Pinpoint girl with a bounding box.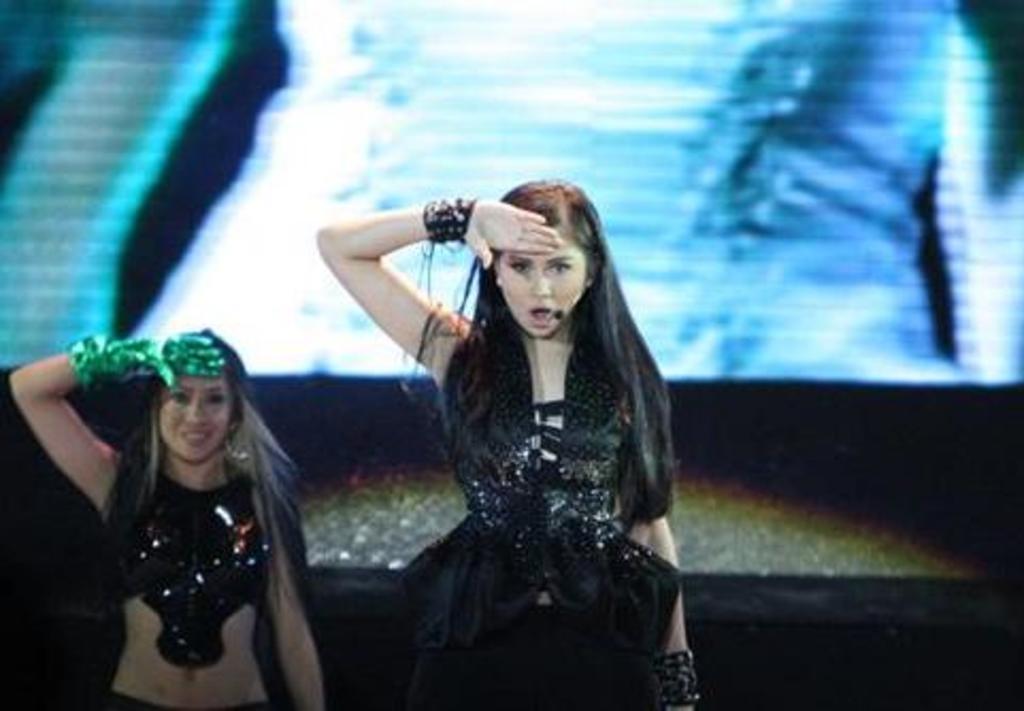
(left=313, top=179, right=696, bottom=709).
